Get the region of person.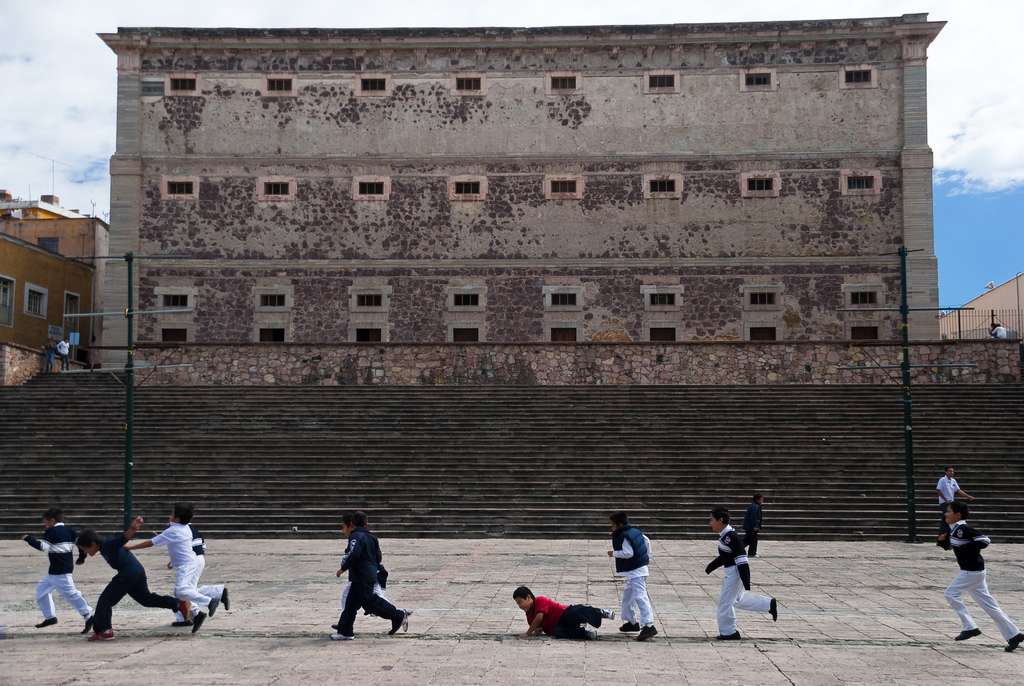
pyautogui.locateOnScreen(509, 583, 616, 641).
